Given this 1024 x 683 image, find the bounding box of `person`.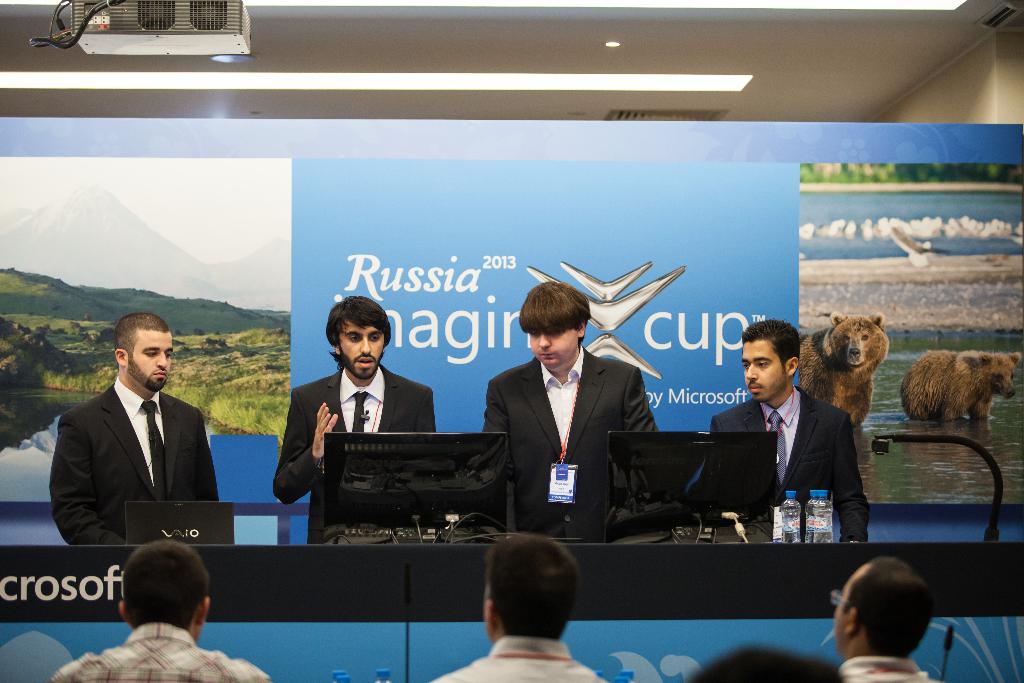
{"x1": 270, "y1": 295, "x2": 436, "y2": 543}.
